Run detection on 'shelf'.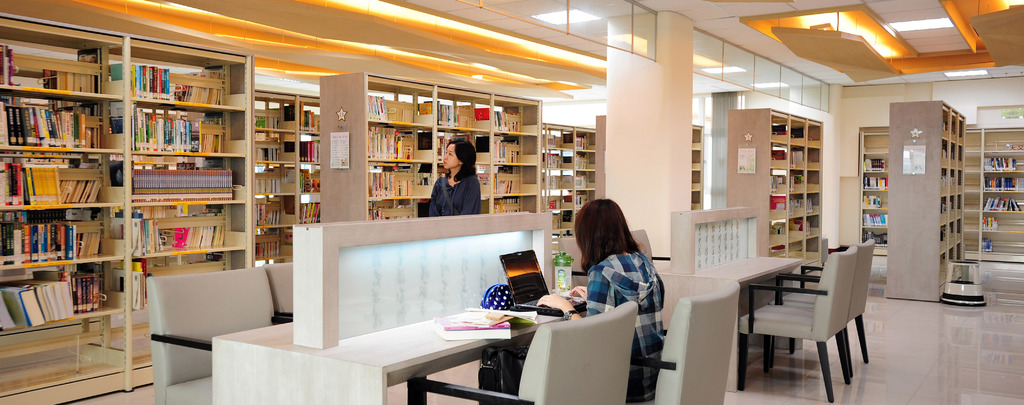
Result: region(368, 201, 427, 226).
